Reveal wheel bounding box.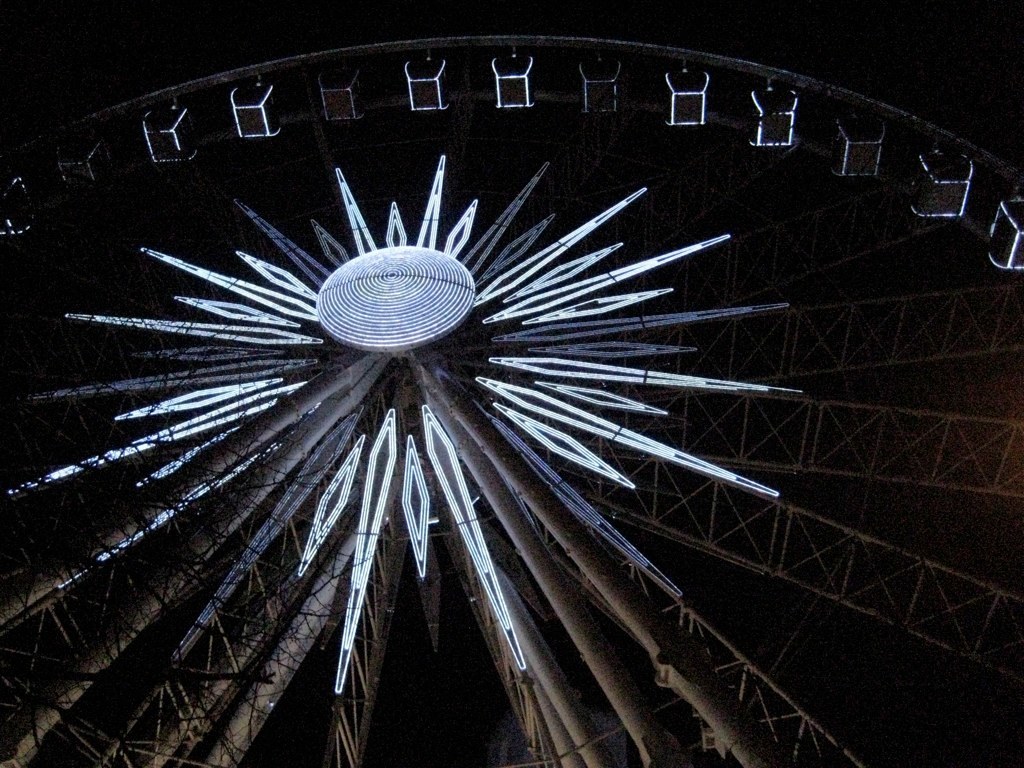
Revealed: detection(0, 35, 1023, 767).
